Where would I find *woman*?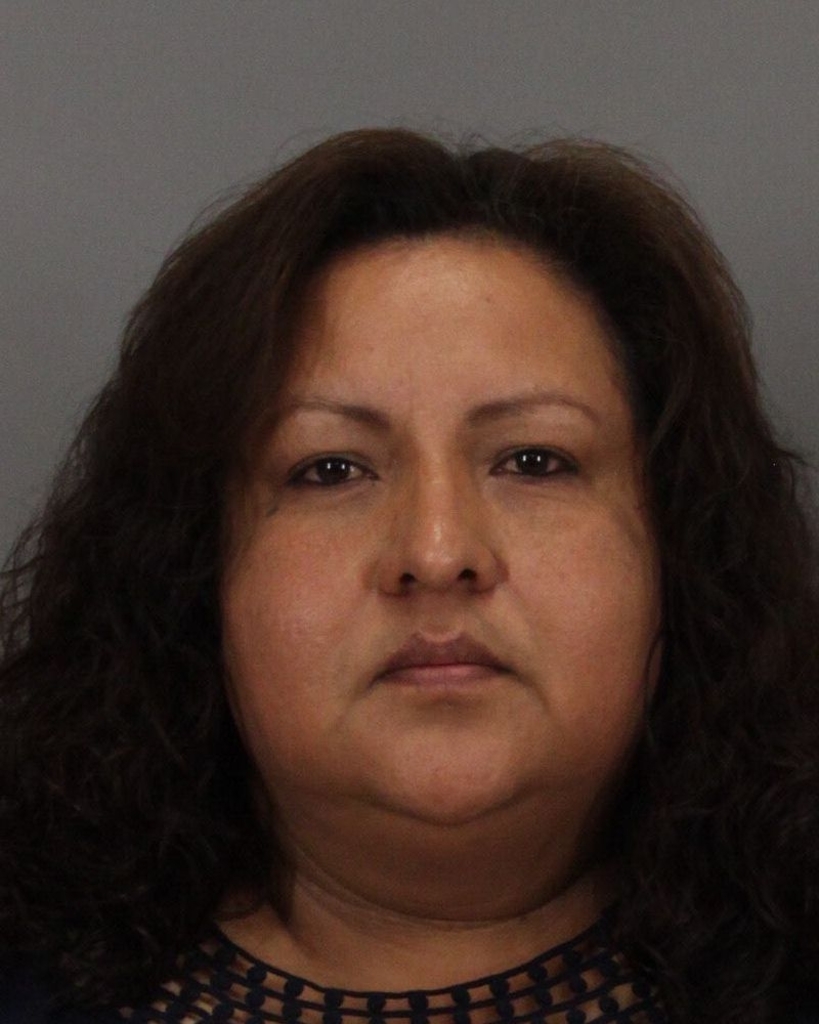
At [0, 84, 817, 1023].
